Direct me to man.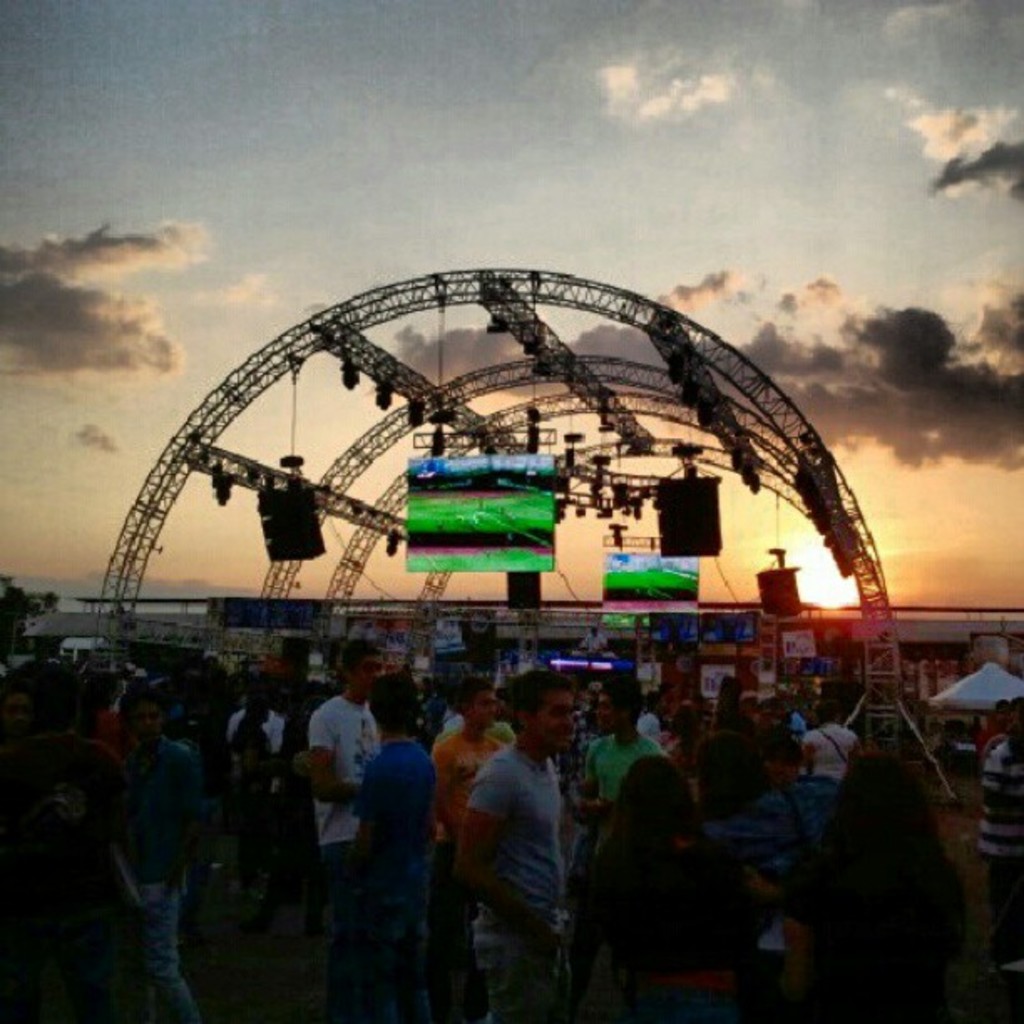
Direction: (442, 691, 589, 997).
